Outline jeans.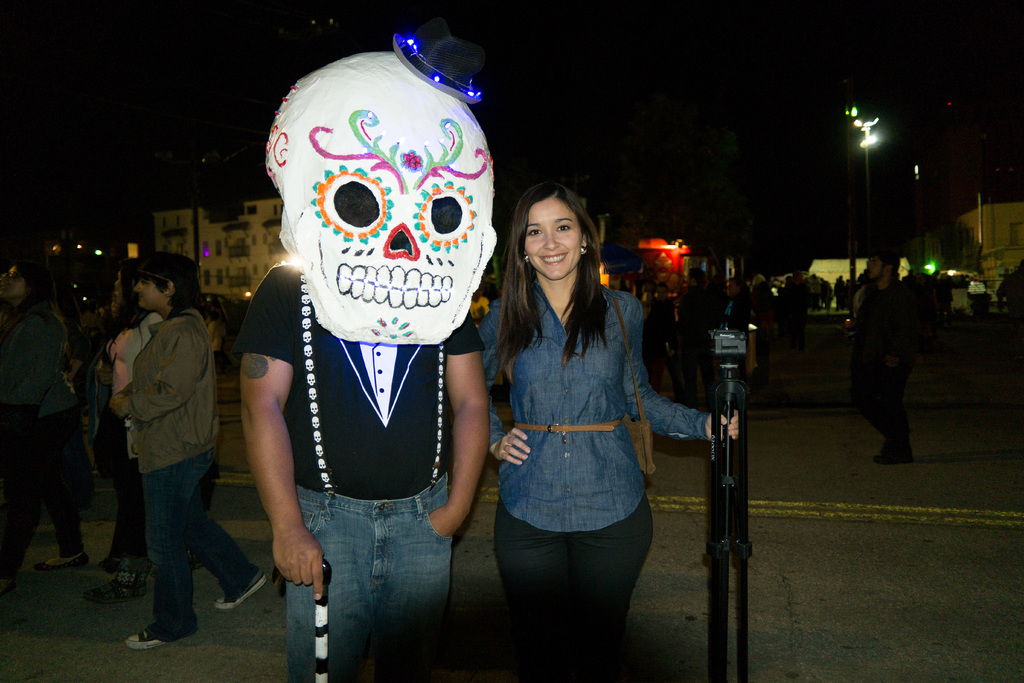
Outline: 47:407:81:551.
